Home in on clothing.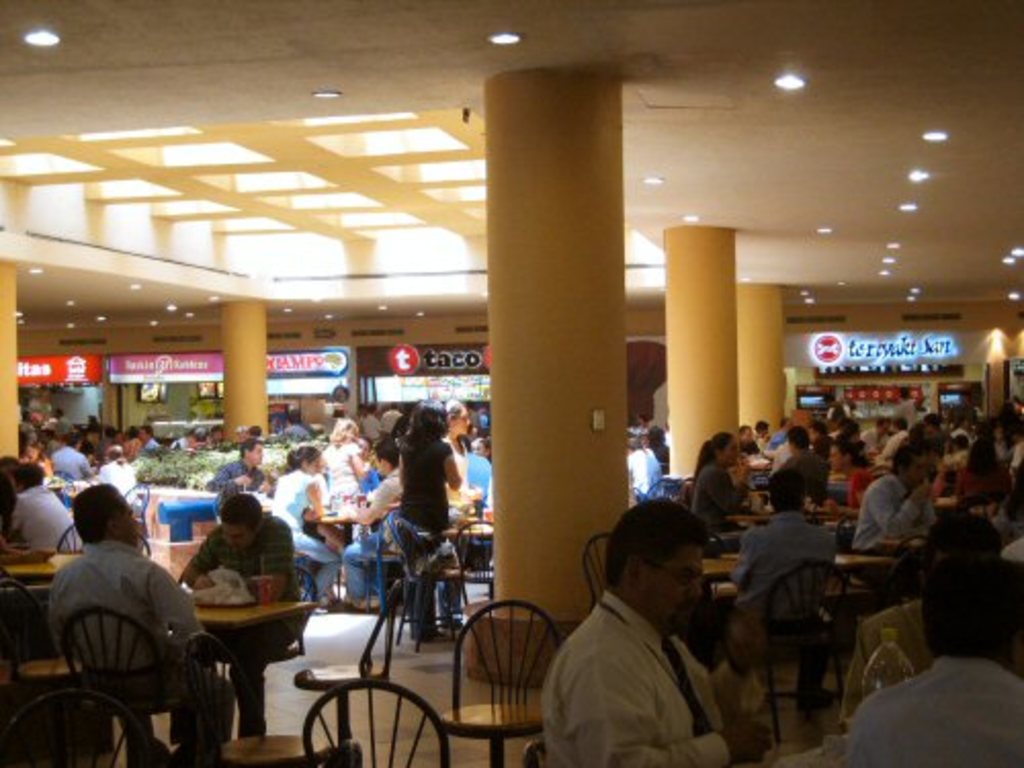
Homed in at crop(143, 442, 160, 453).
